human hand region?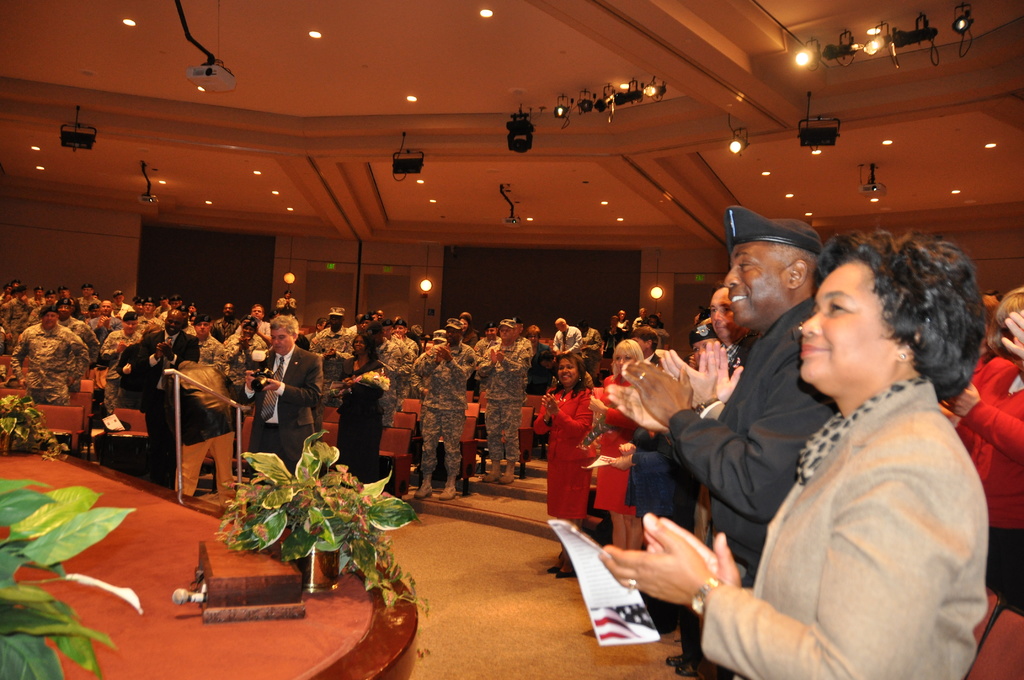
detection(700, 337, 745, 401)
